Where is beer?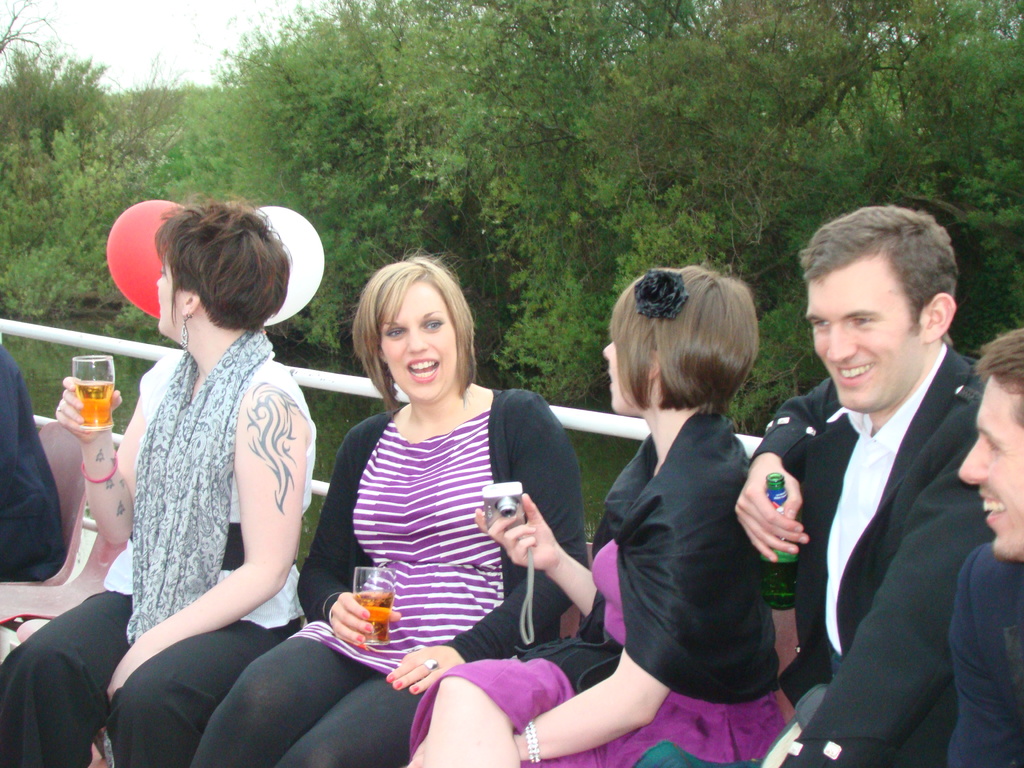
[80, 379, 118, 429].
